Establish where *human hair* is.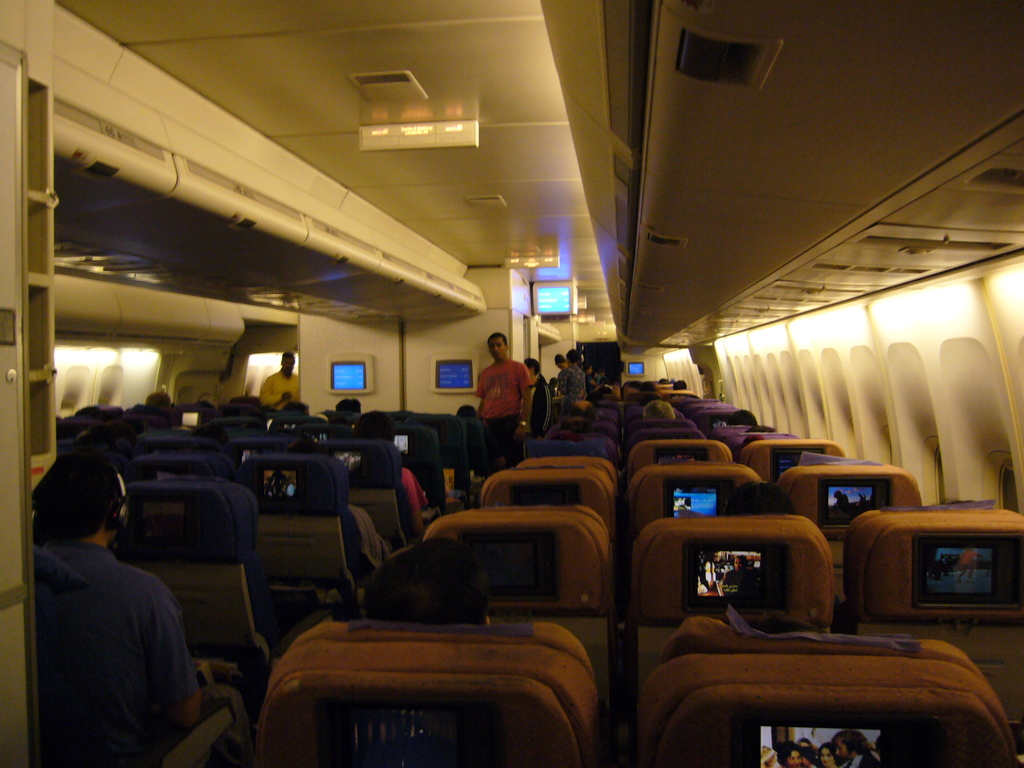
Established at <region>778, 742, 801, 767</region>.
